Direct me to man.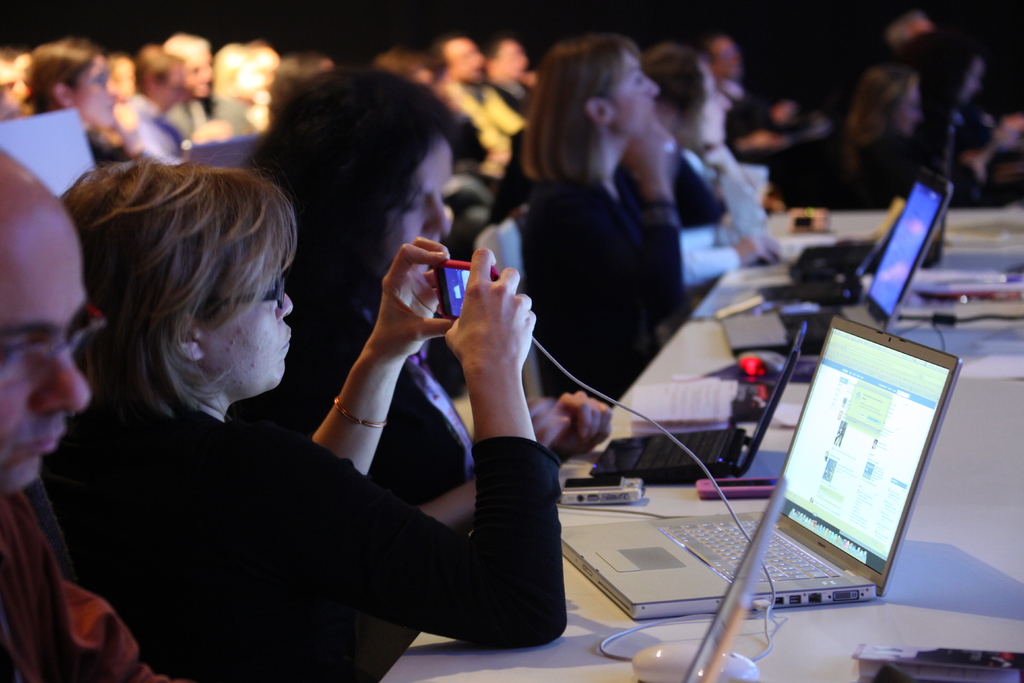
Direction: [x1=0, y1=152, x2=179, y2=682].
